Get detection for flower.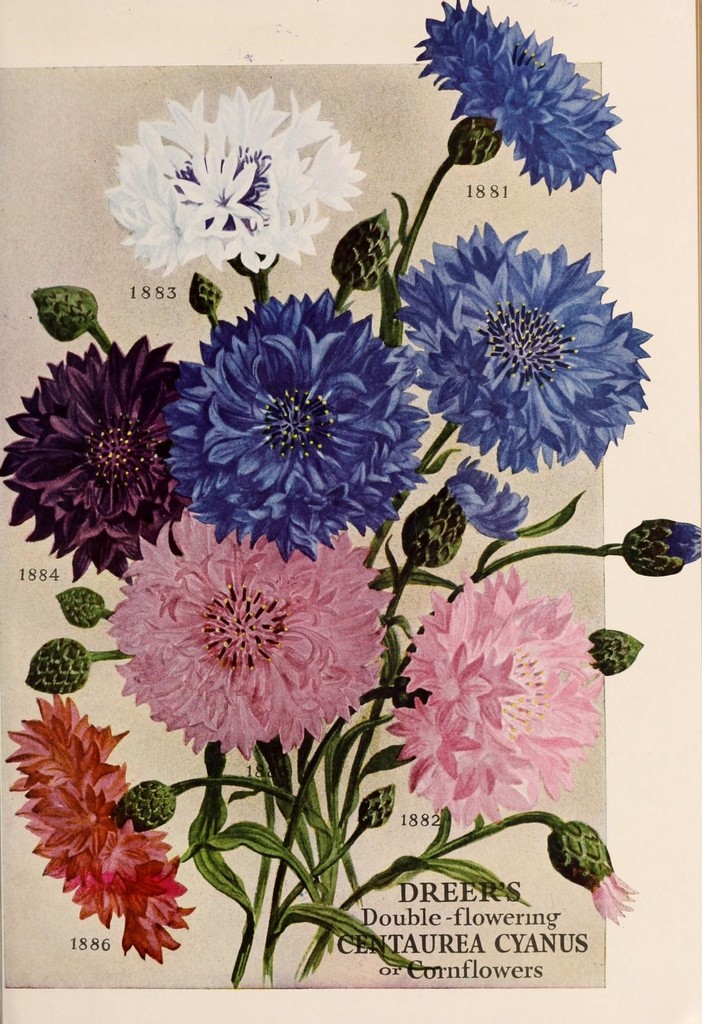
Detection: 93, 86, 368, 277.
